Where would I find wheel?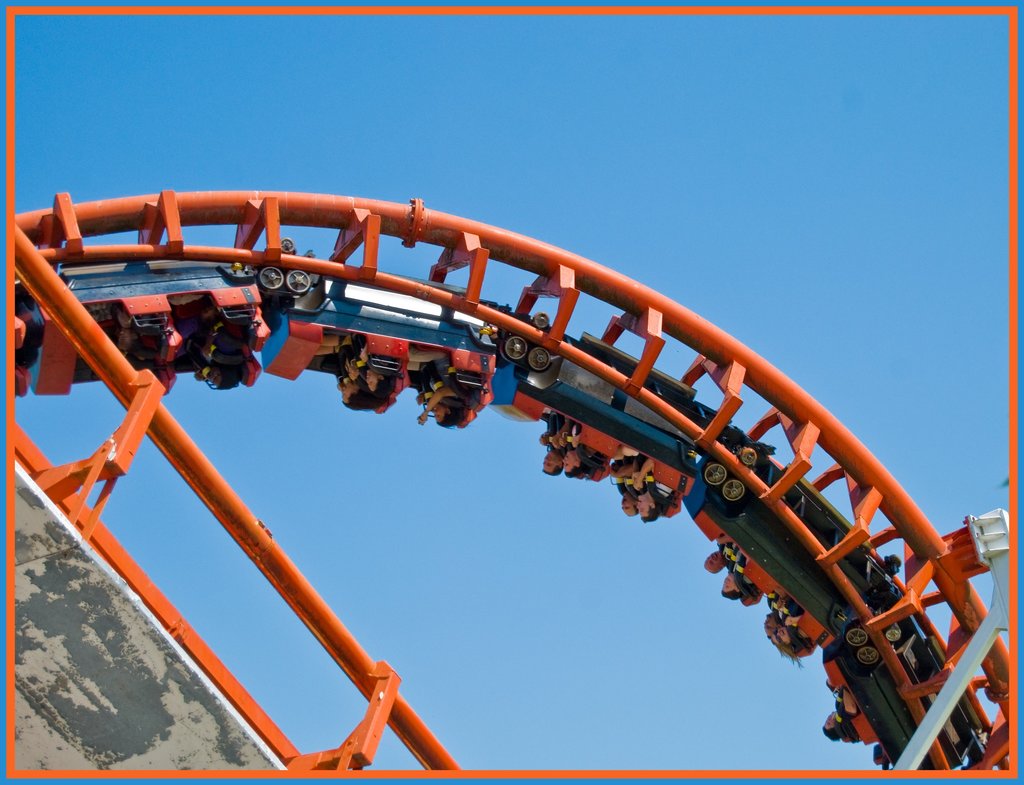
At left=851, top=638, right=878, bottom=665.
